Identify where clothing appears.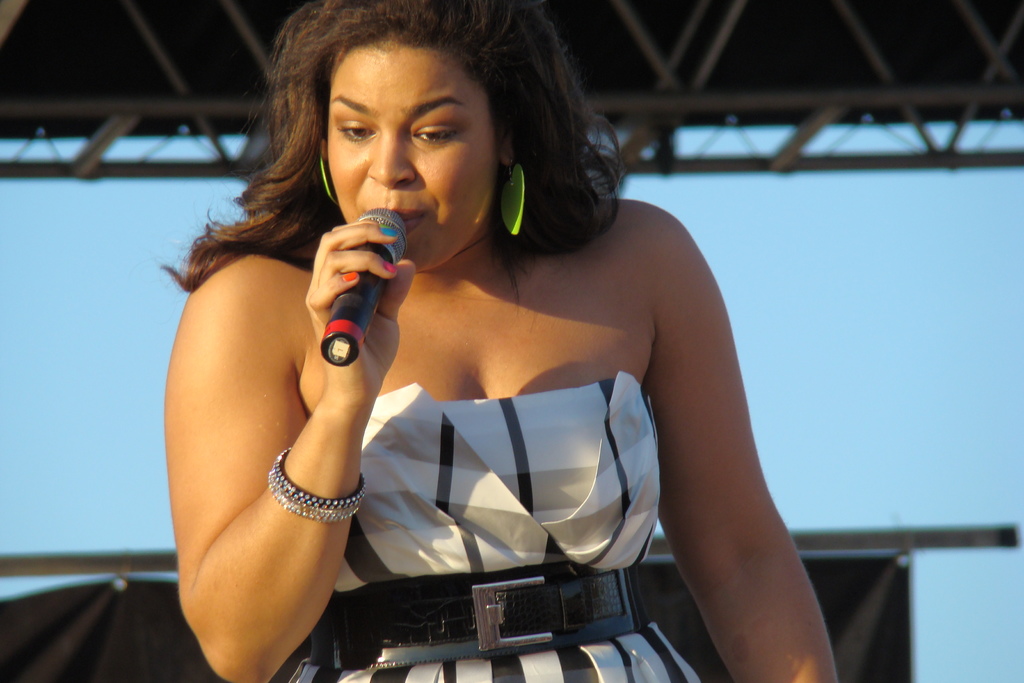
Appears at region(283, 372, 704, 682).
